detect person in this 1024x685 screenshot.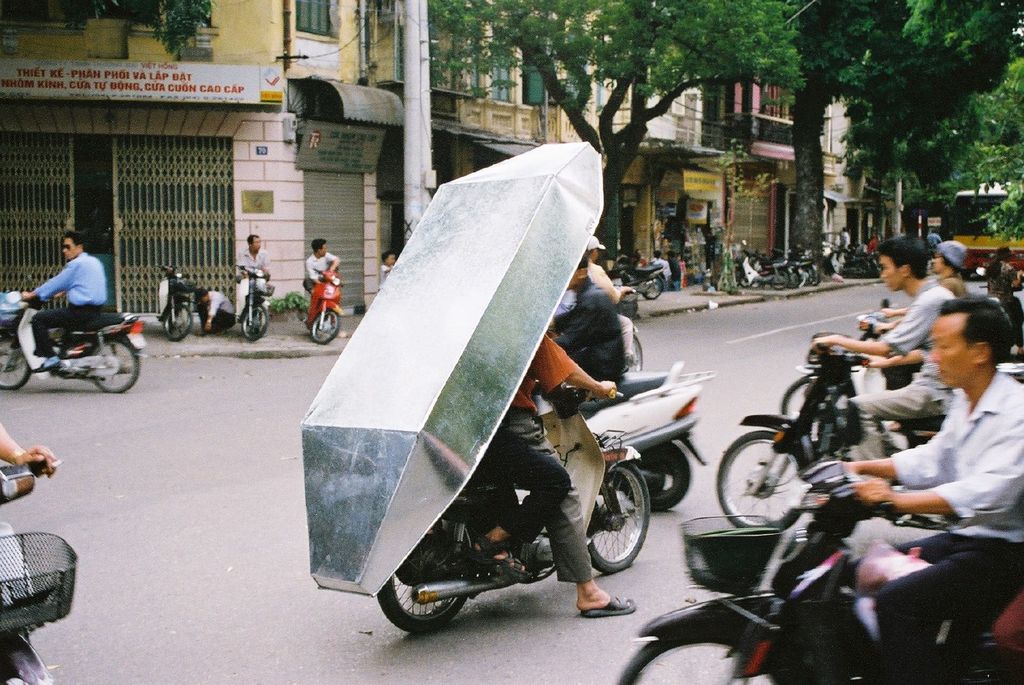
Detection: [left=29, top=223, right=102, bottom=333].
